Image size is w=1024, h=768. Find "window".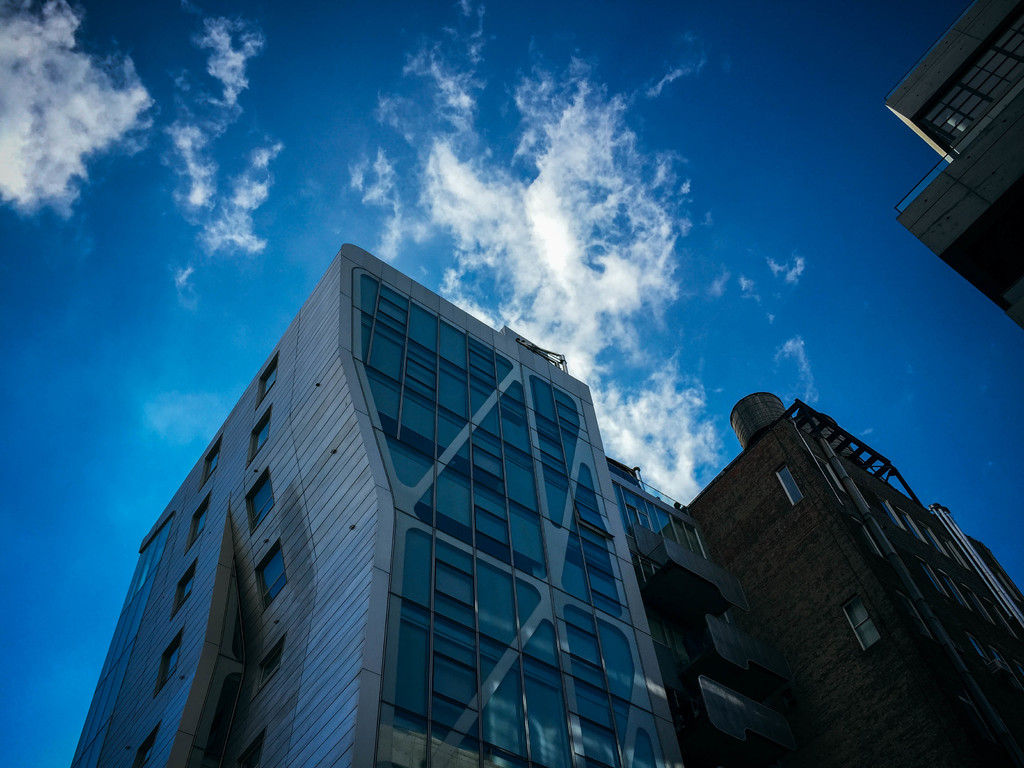
box=[260, 628, 284, 685].
